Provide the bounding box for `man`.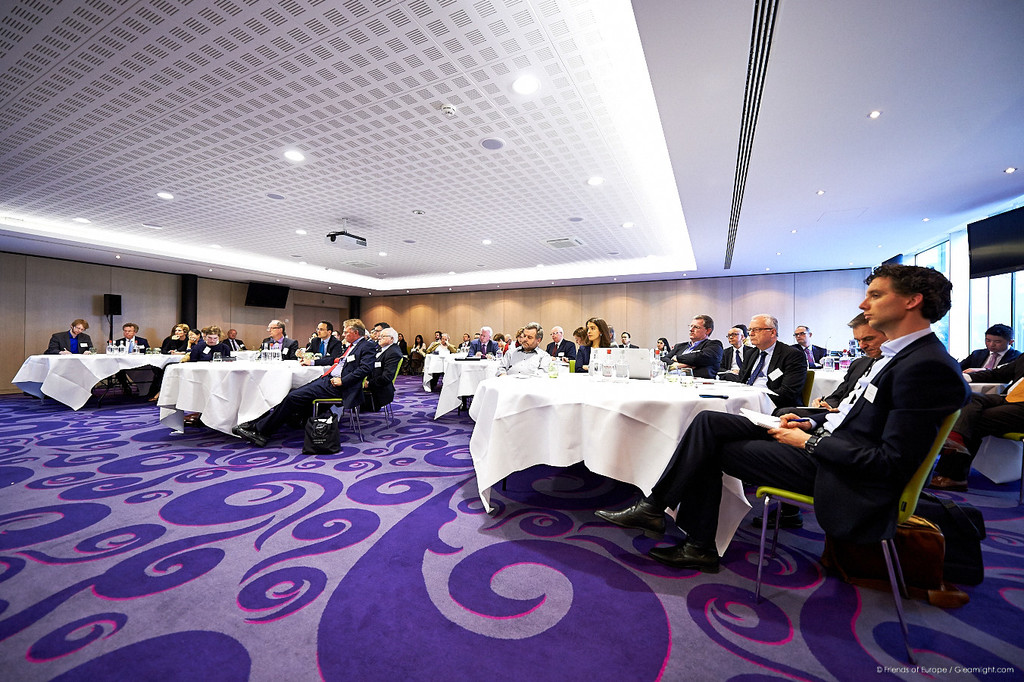
(715,330,760,371).
